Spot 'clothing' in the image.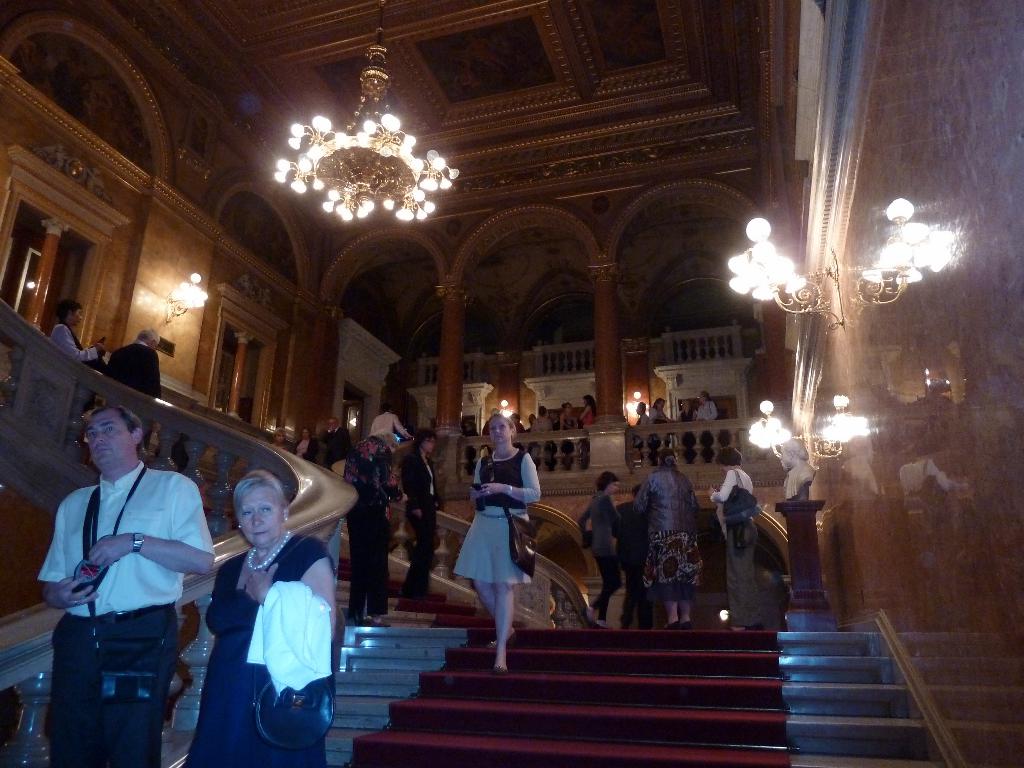
'clothing' found at 637, 464, 700, 595.
